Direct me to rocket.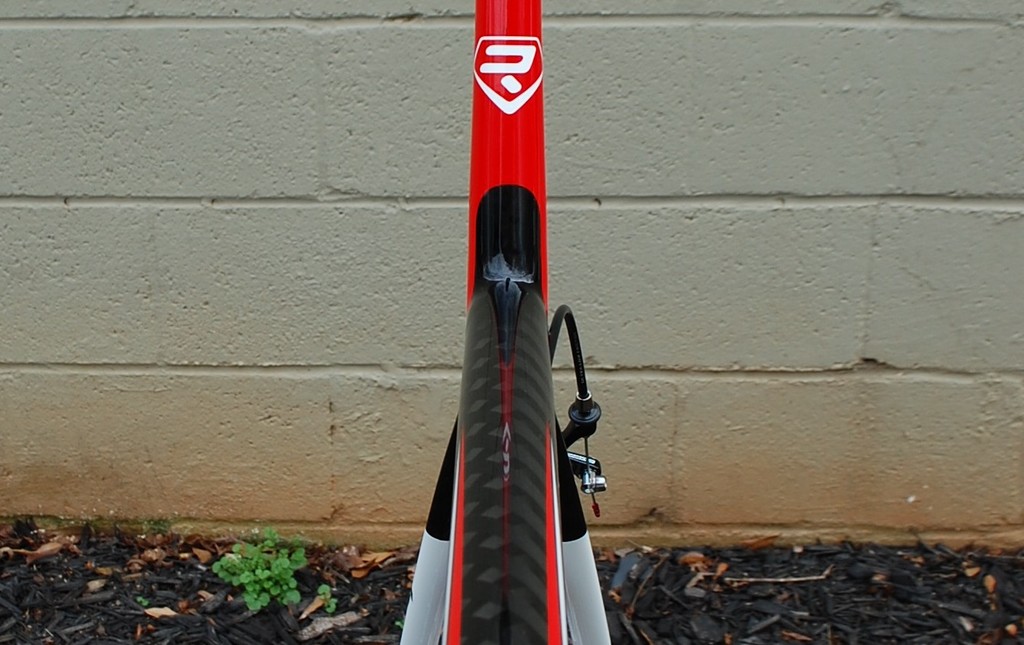
Direction: (x1=396, y1=0, x2=610, y2=644).
